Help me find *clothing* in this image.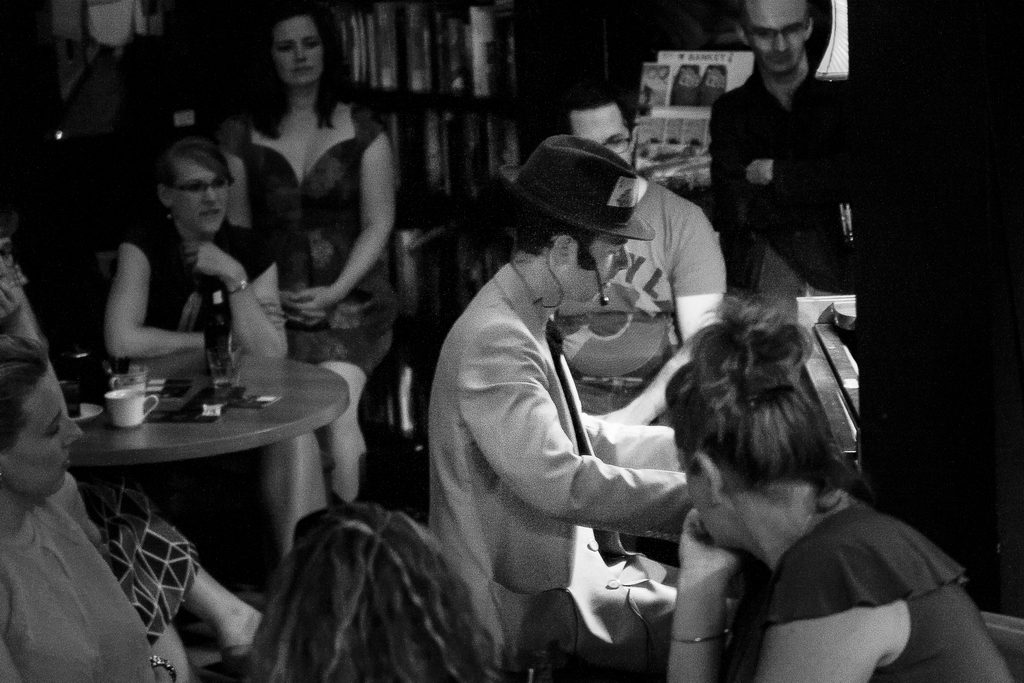
Found it: [717, 497, 1015, 682].
